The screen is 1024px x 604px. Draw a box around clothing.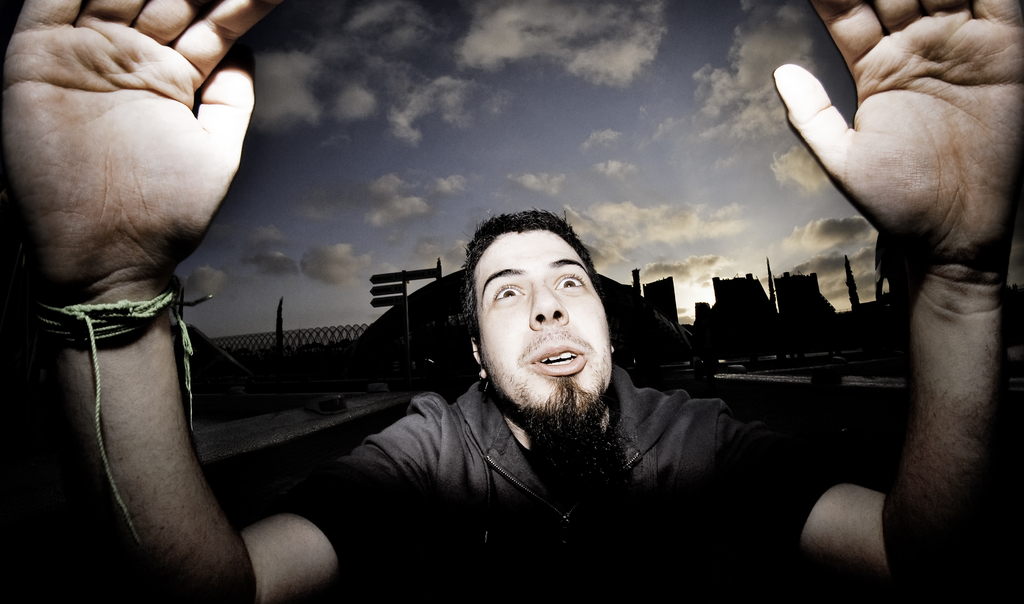
bbox(243, 208, 804, 573).
